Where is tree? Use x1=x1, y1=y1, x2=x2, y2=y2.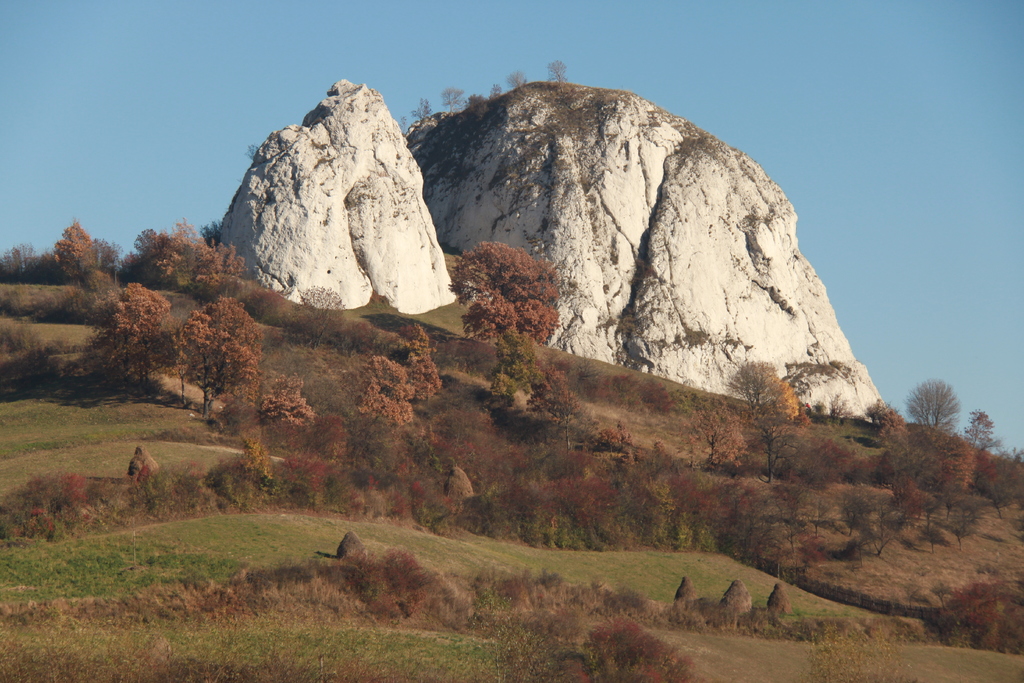
x1=202, y1=331, x2=254, y2=425.
